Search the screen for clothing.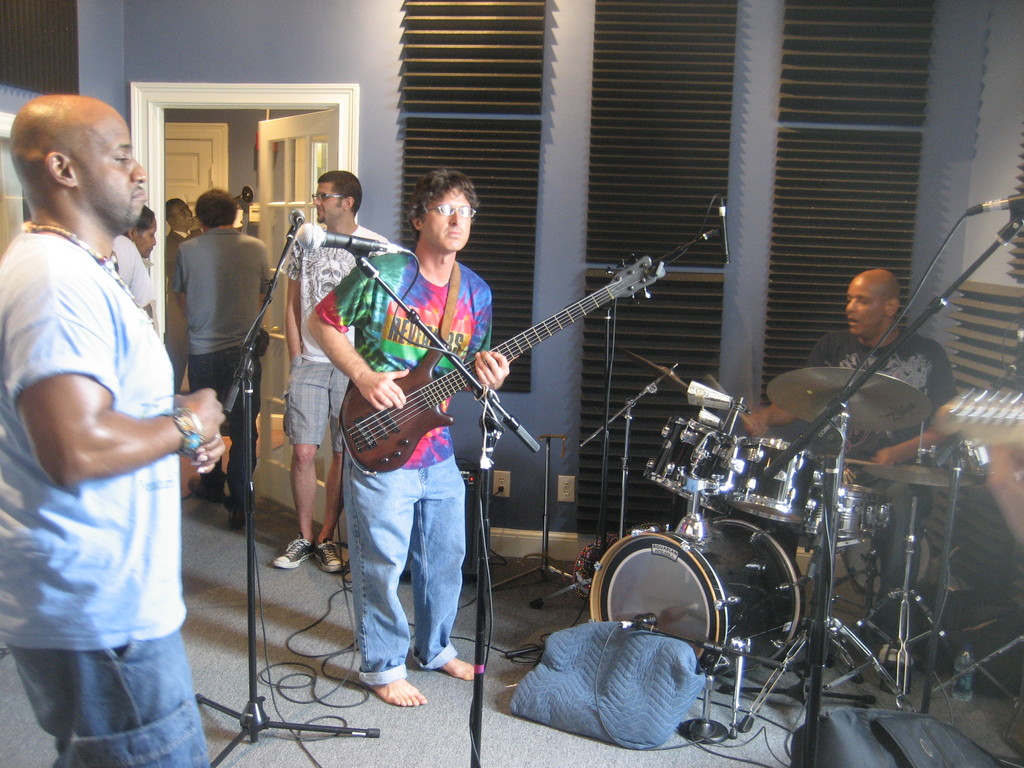
Found at crop(318, 246, 499, 684).
